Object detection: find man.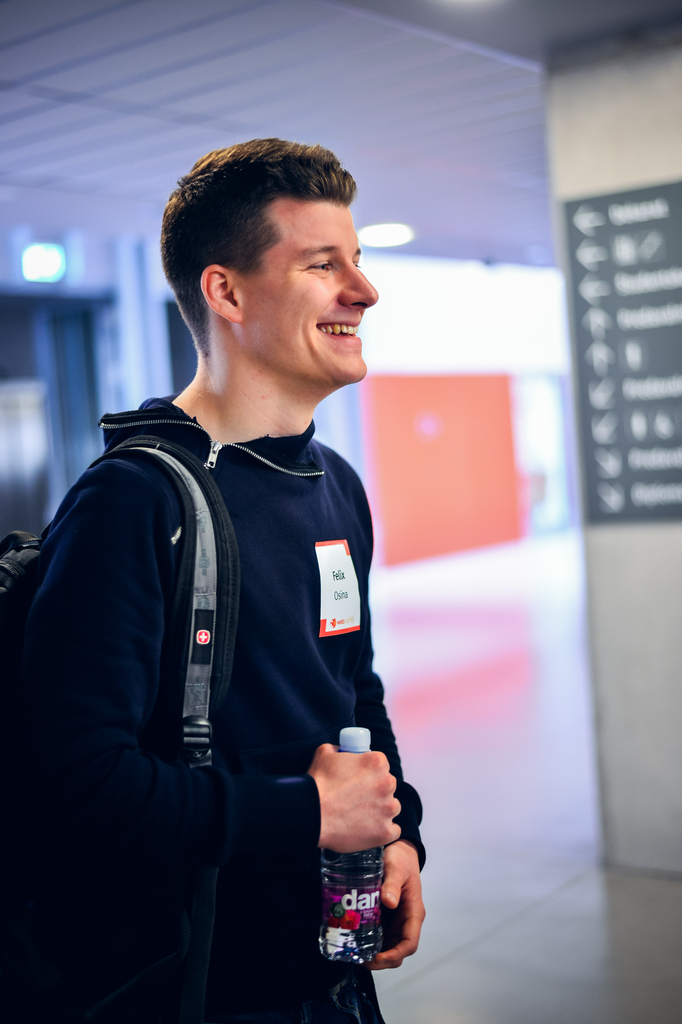
pyautogui.locateOnScreen(35, 129, 445, 1023).
